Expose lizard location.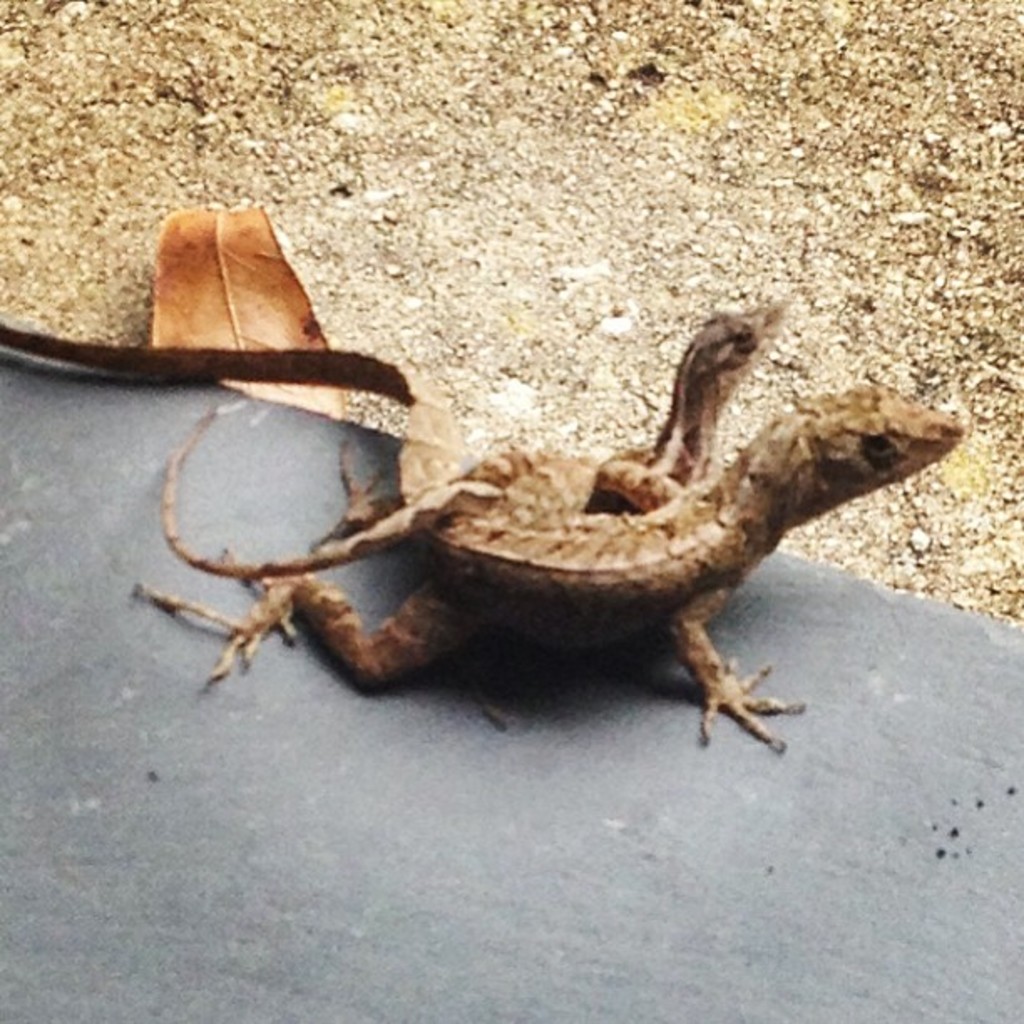
Exposed at 179,279,758,527.
